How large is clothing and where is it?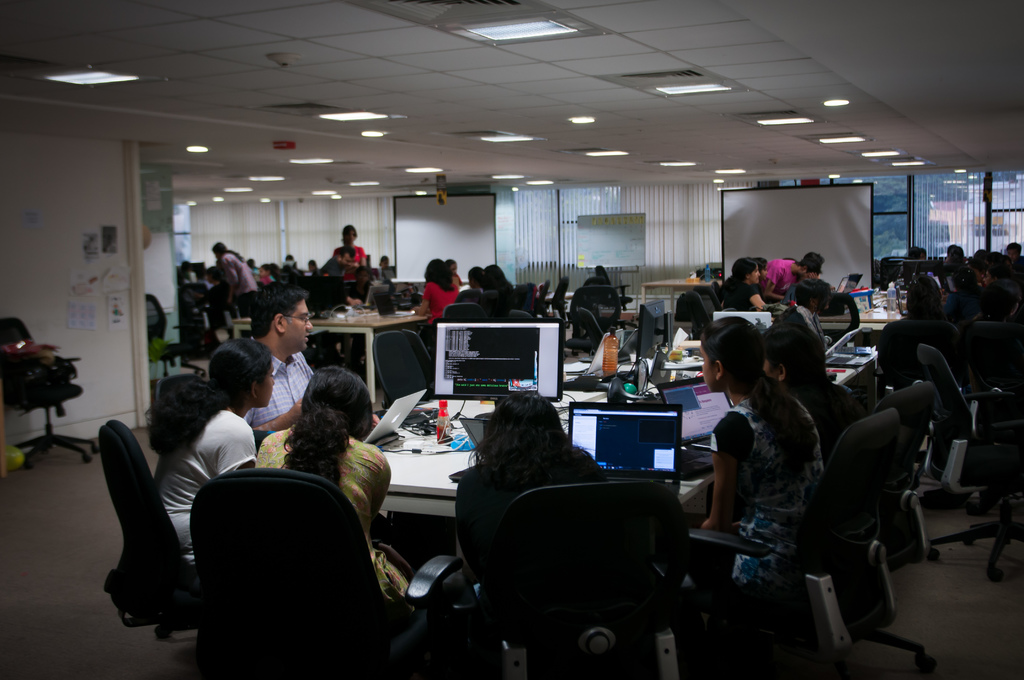
Bounding box: detection(335, 240, 360, 286).
